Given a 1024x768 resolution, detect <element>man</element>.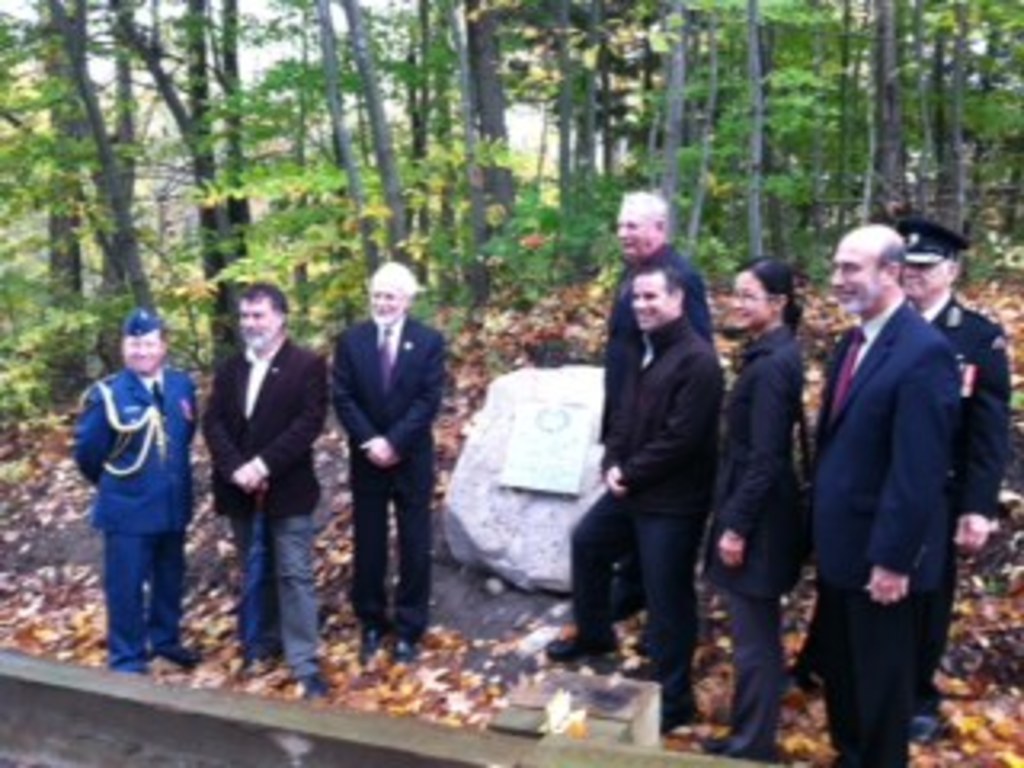
(x1=794, y1=211, x2=1011, y2=742).
